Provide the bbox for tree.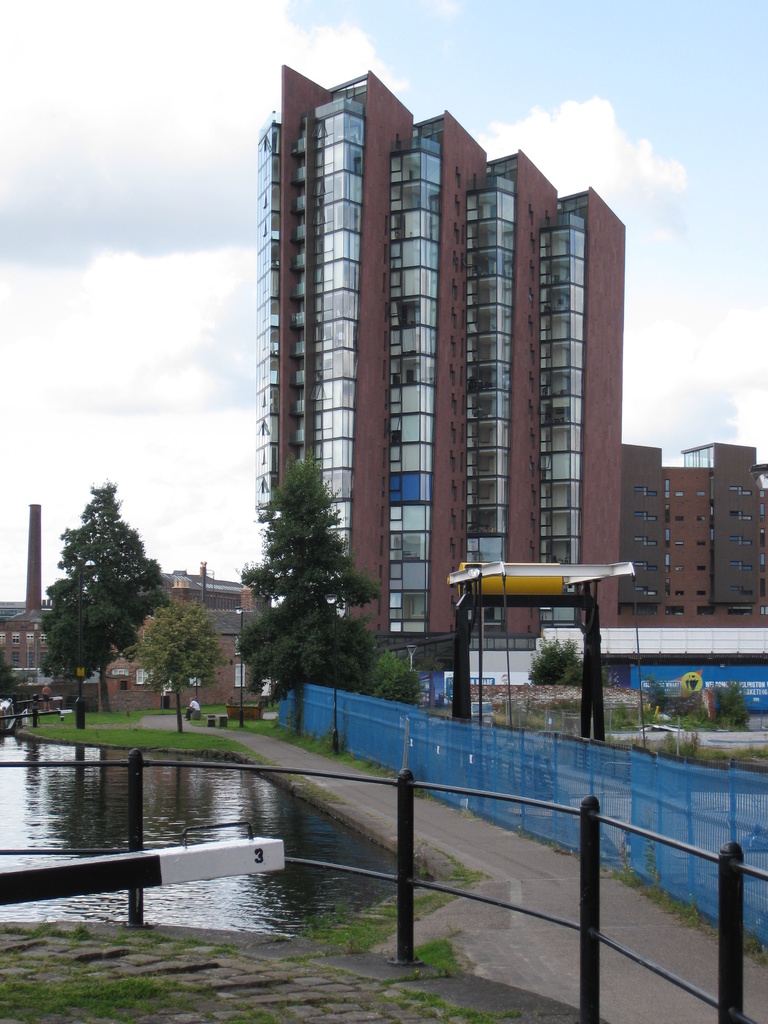
[left=244, top=442, right=374, bottom=707].
